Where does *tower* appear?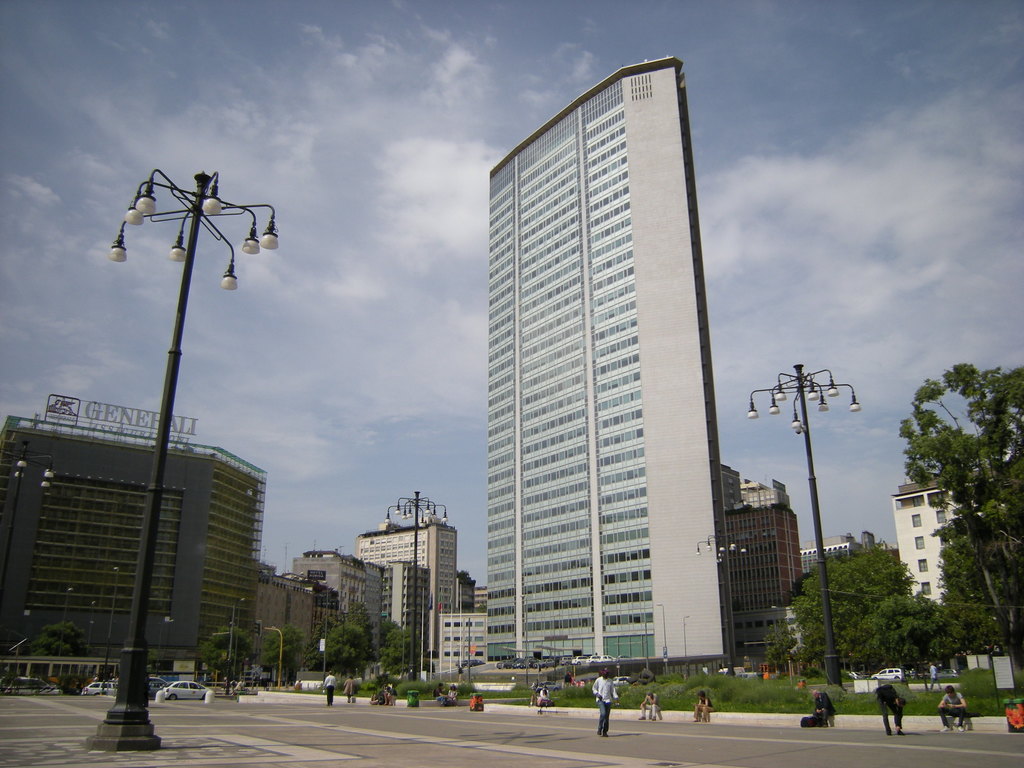
Appears at (x1=891, y1=473, x2=1009, y2=610).
